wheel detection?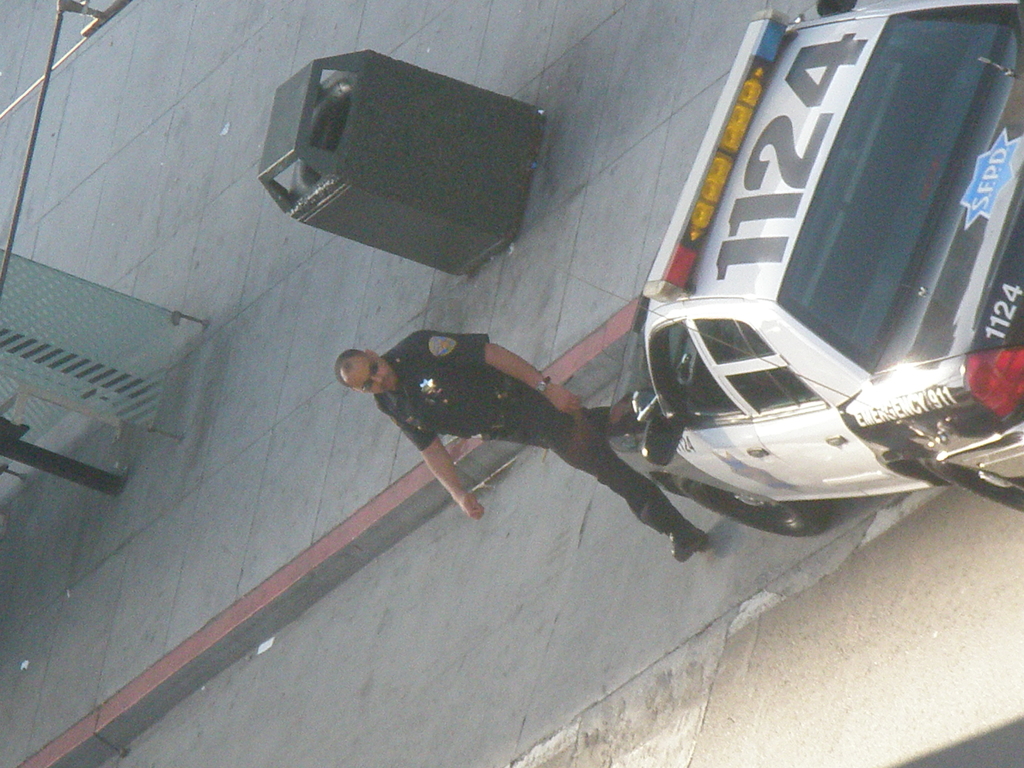
l=649, t=475, r=826, b=537
